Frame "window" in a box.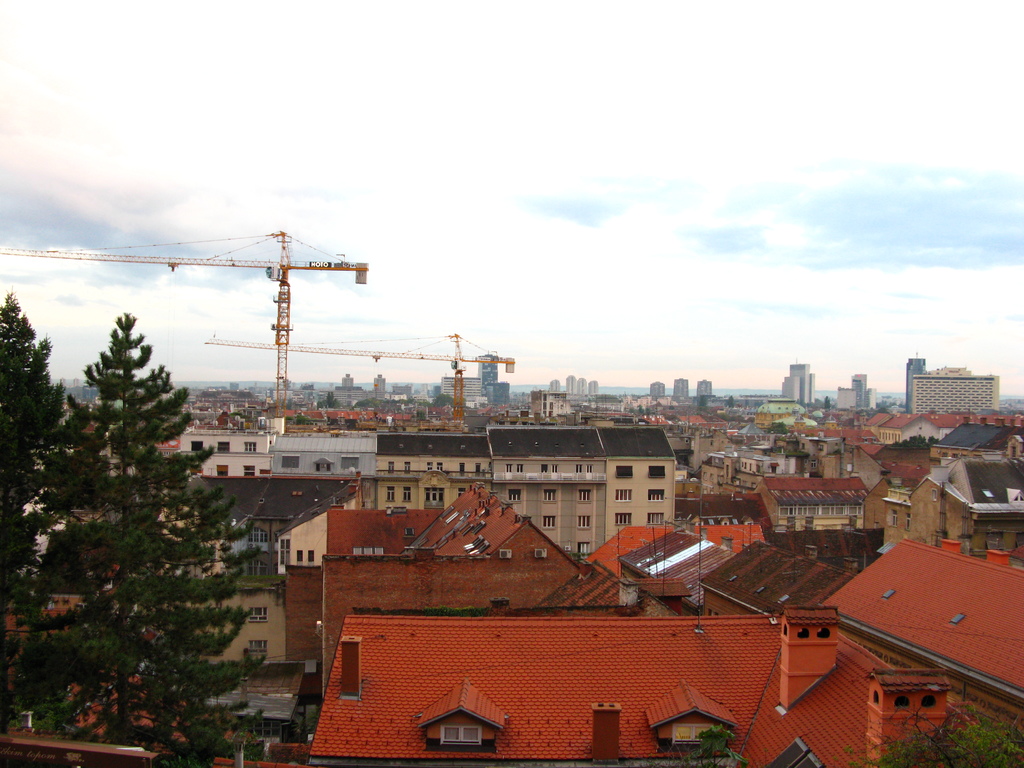
rect(247, 607, 267, 622).
